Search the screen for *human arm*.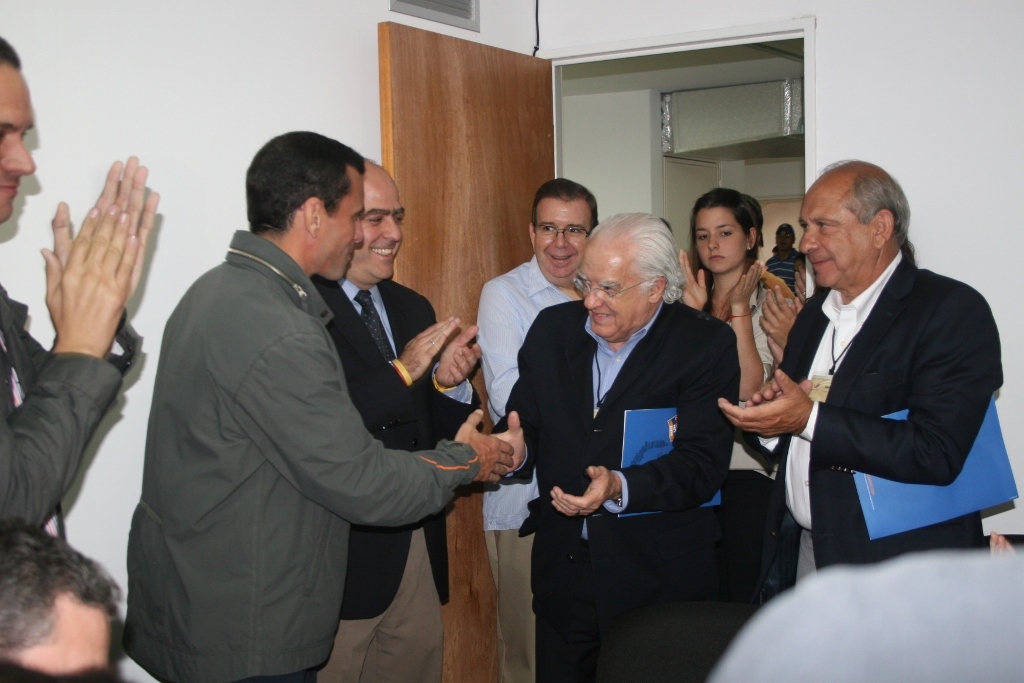
Found at 756,278,809,344.
